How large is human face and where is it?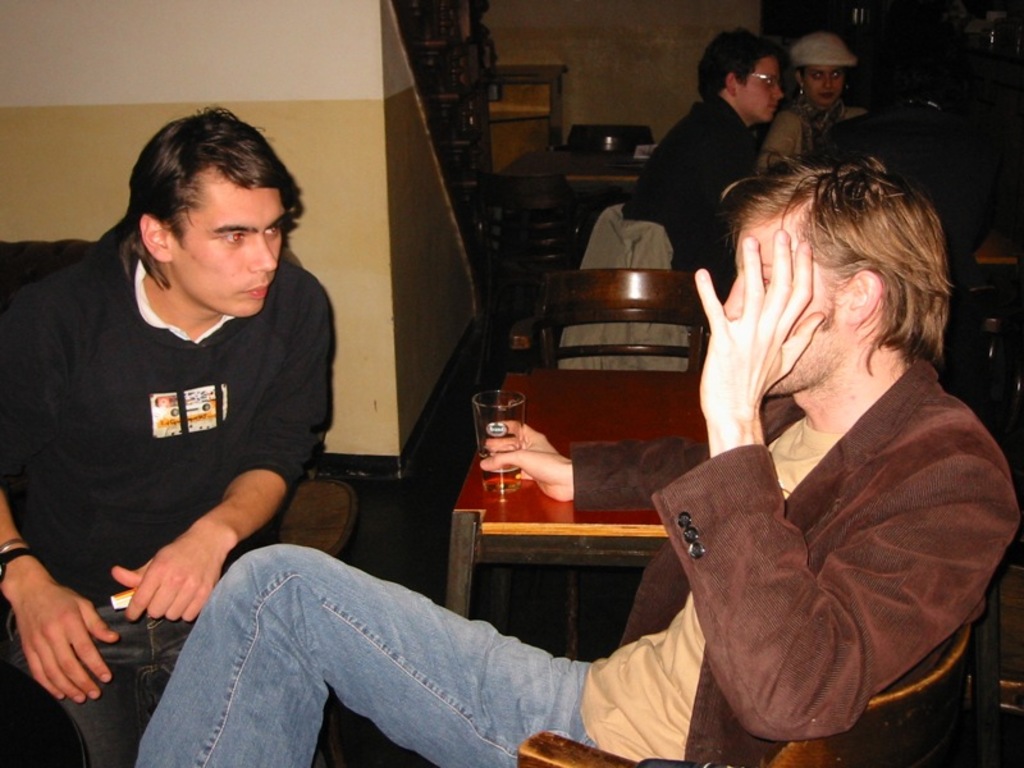
Bounding box: rect(804, 69, 842, 106).
